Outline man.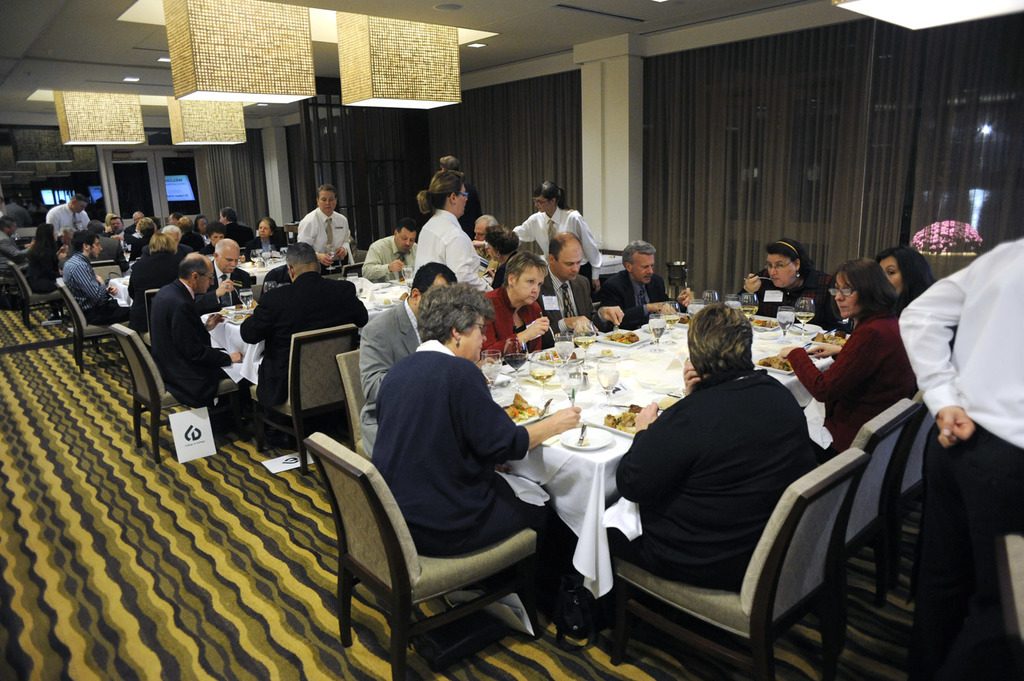
Outline: <bbox>127, 229, 178, 338</bbox>.
